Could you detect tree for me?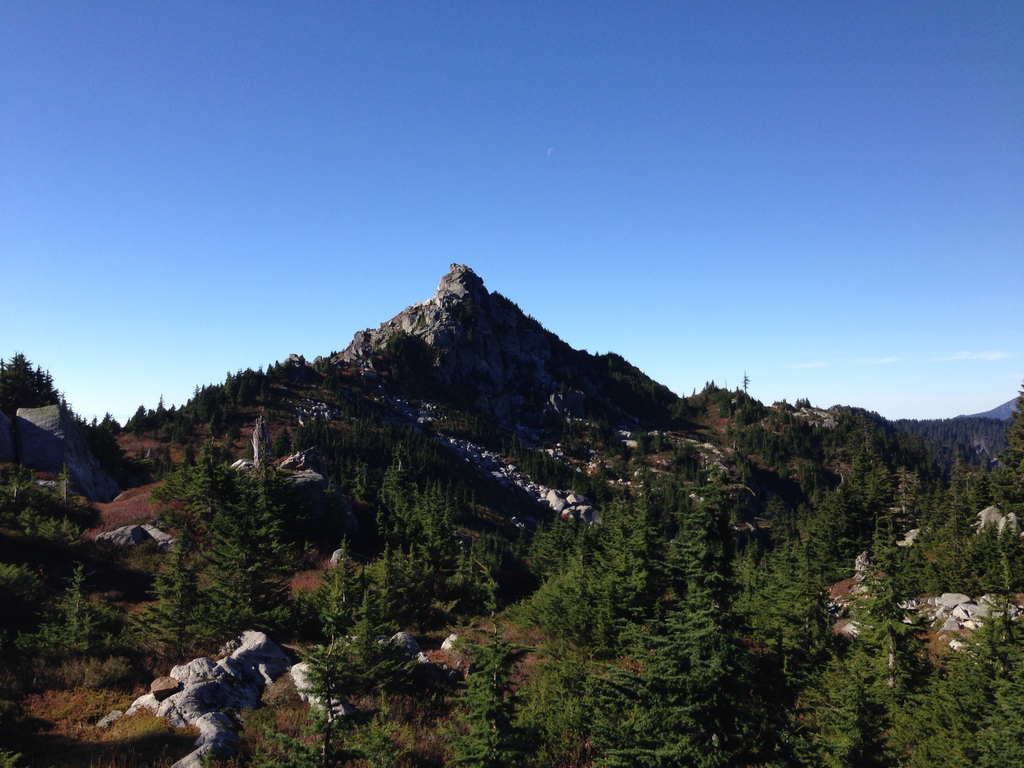
Detection result: box=[0, 463, 74, 626].
